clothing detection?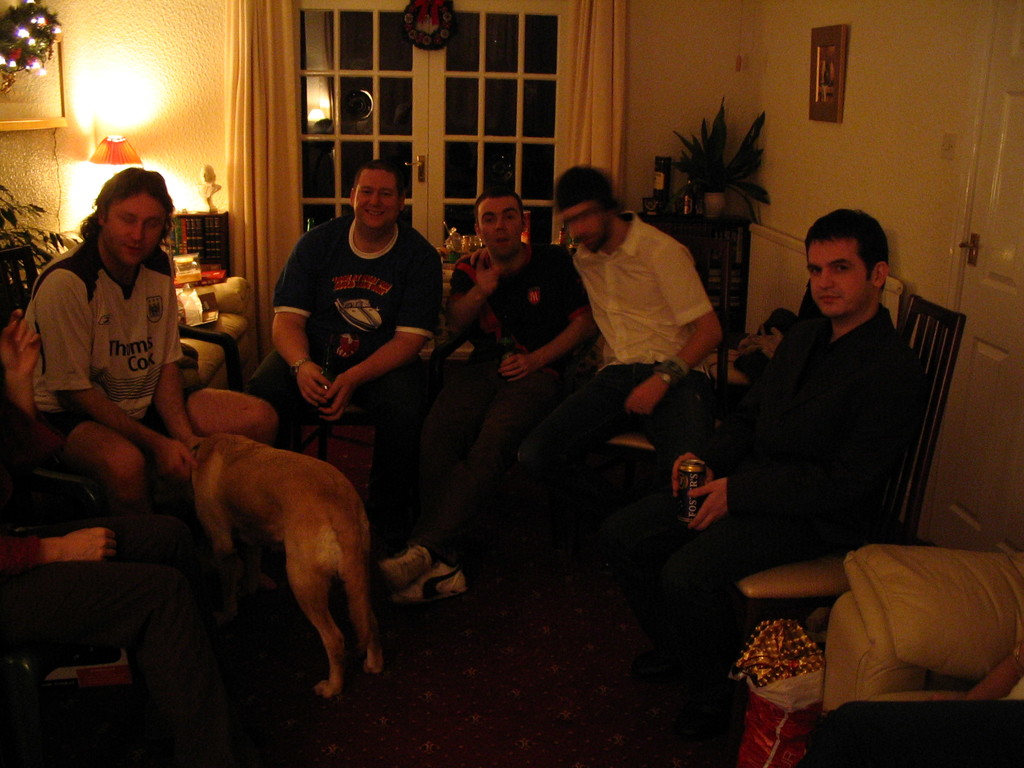
409:240:596:524
